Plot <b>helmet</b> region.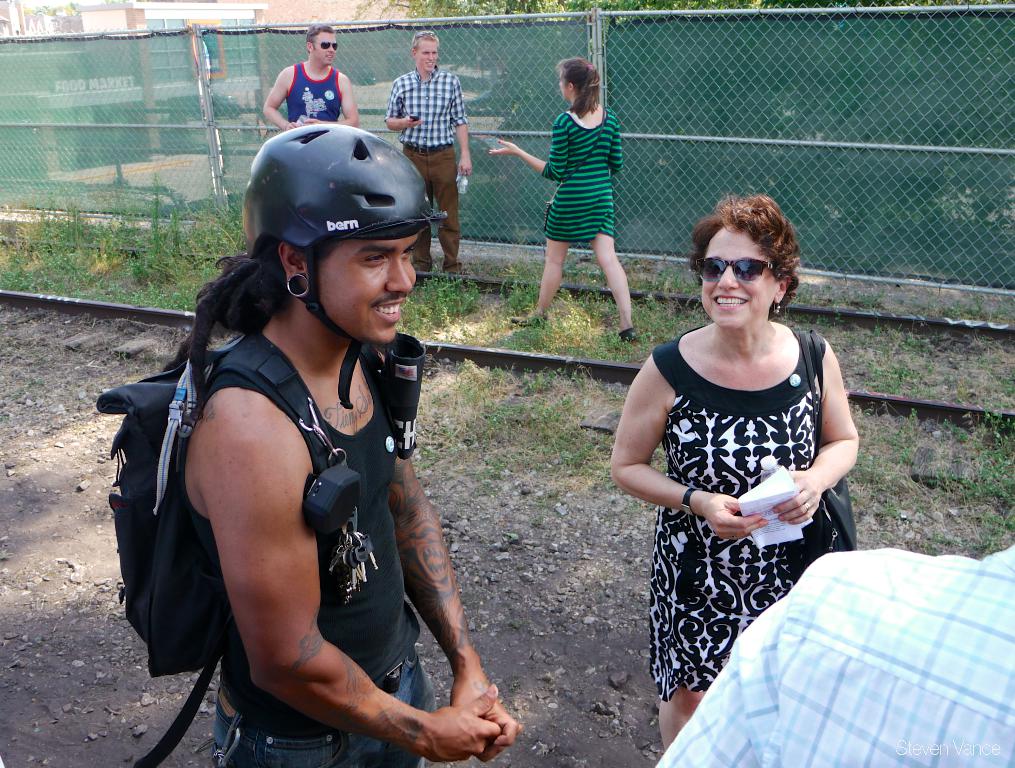
Plotted at (235,113,448,350).
